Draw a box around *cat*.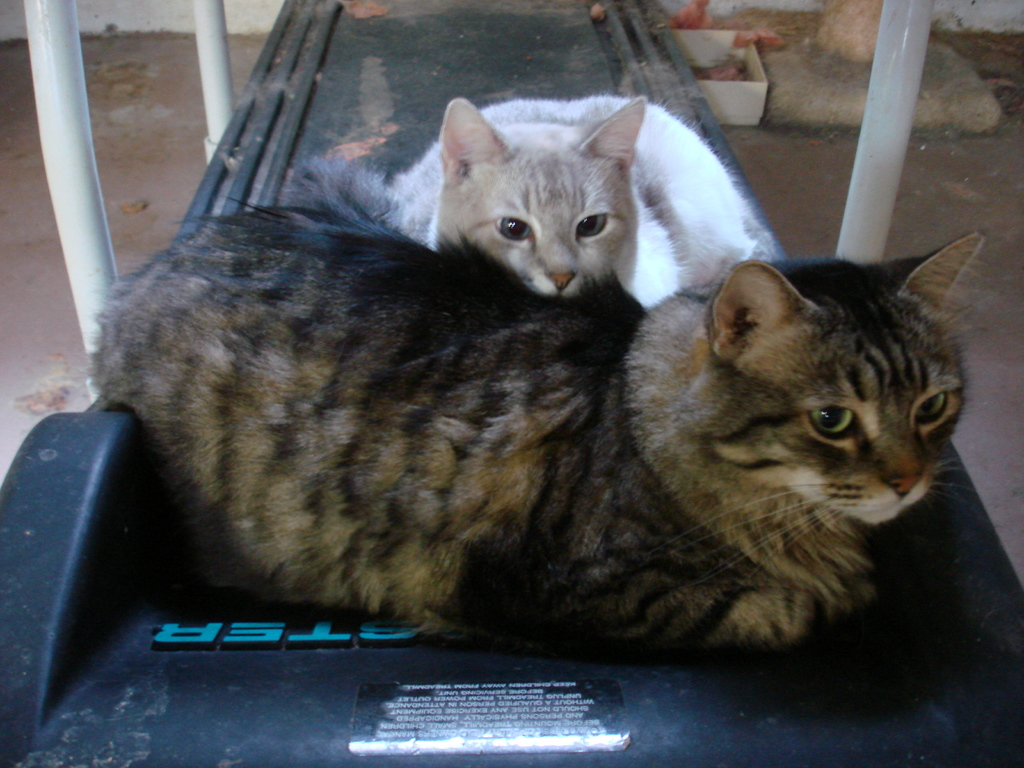
region(387, 91, 796, 316).
